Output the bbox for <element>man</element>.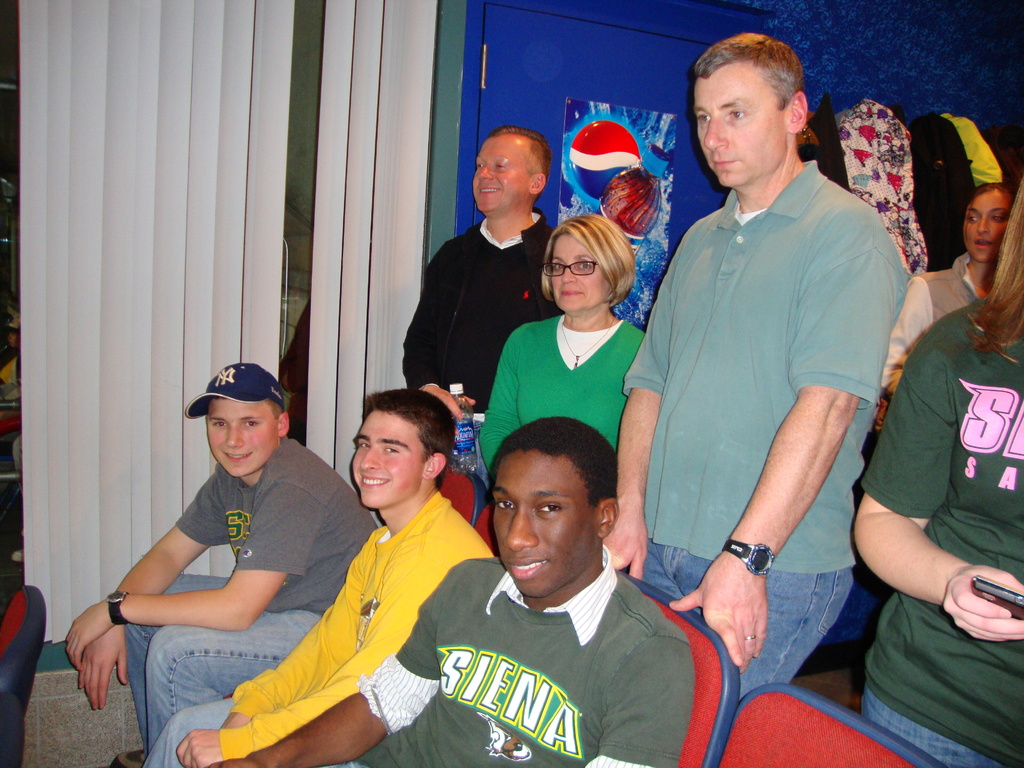
(598, 34, 906, 699).
